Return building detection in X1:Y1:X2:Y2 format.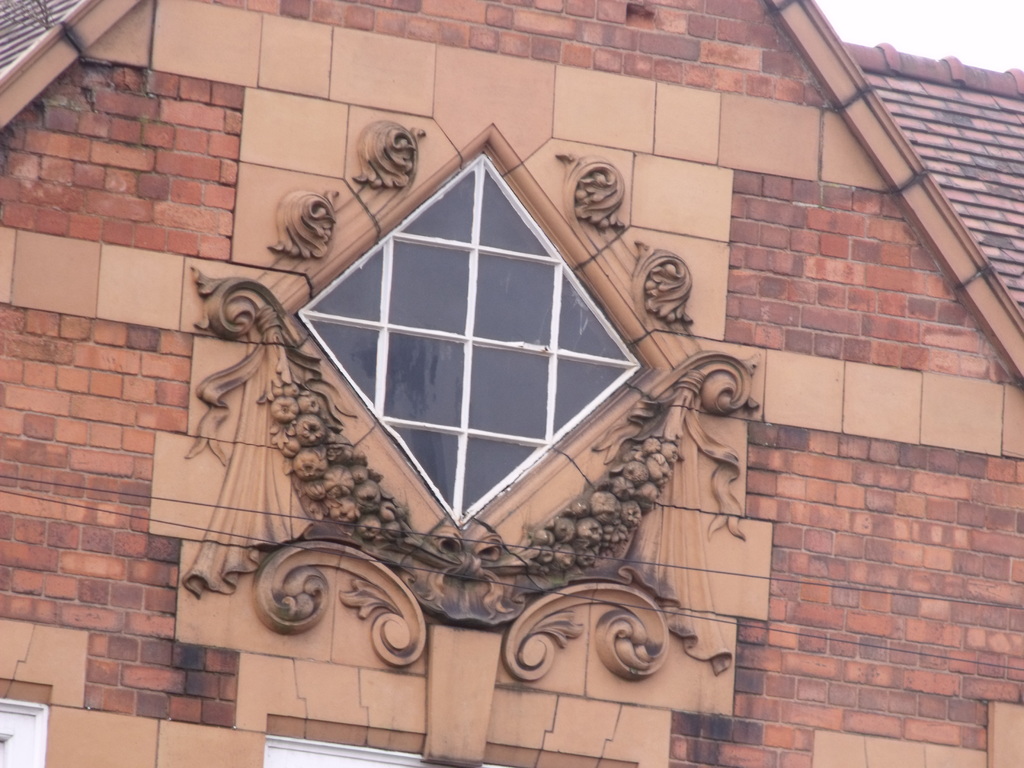
1:1:1023:767.
